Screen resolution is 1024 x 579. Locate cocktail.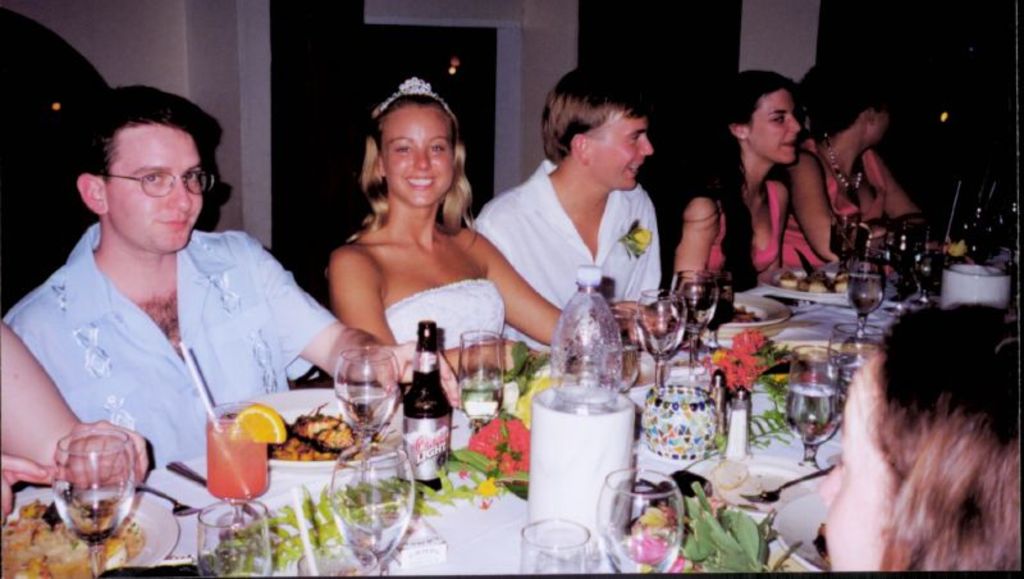
[x1=333, y1=343, x2=396, y2=473].
